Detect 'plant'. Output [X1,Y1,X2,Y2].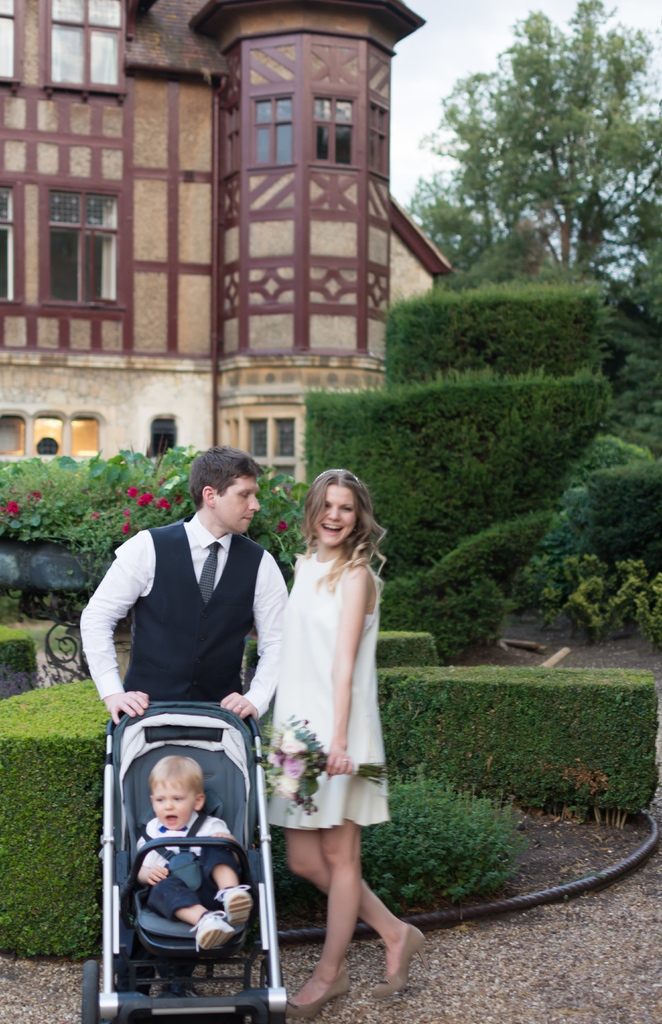
[381,627,444,664].
